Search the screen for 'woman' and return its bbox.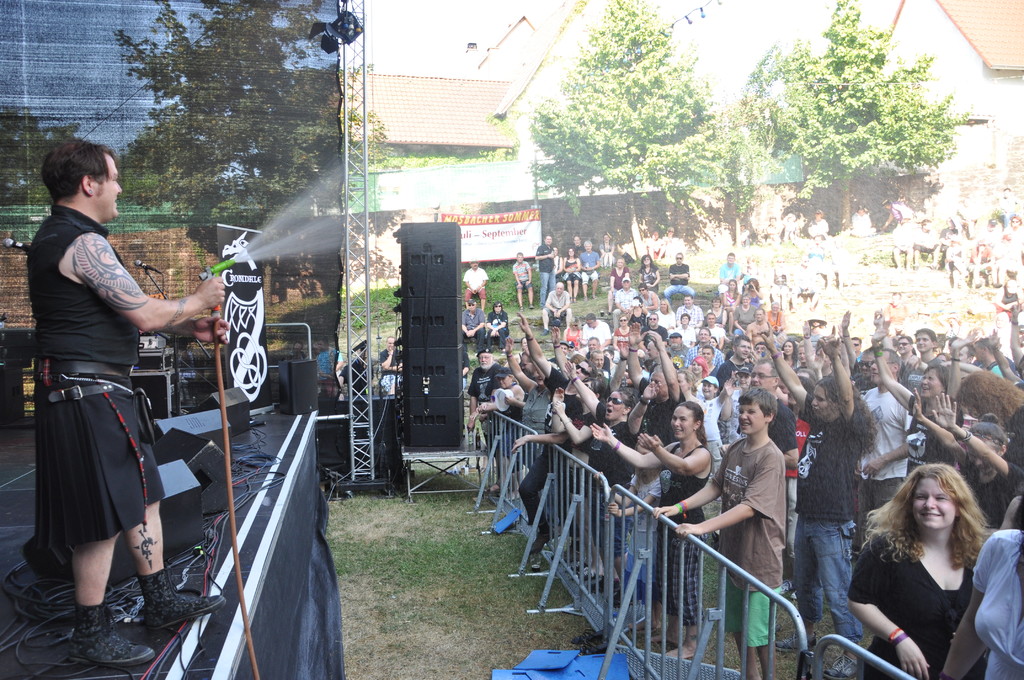
Found: x1=709, y1=295, x2=733, y2=332.
